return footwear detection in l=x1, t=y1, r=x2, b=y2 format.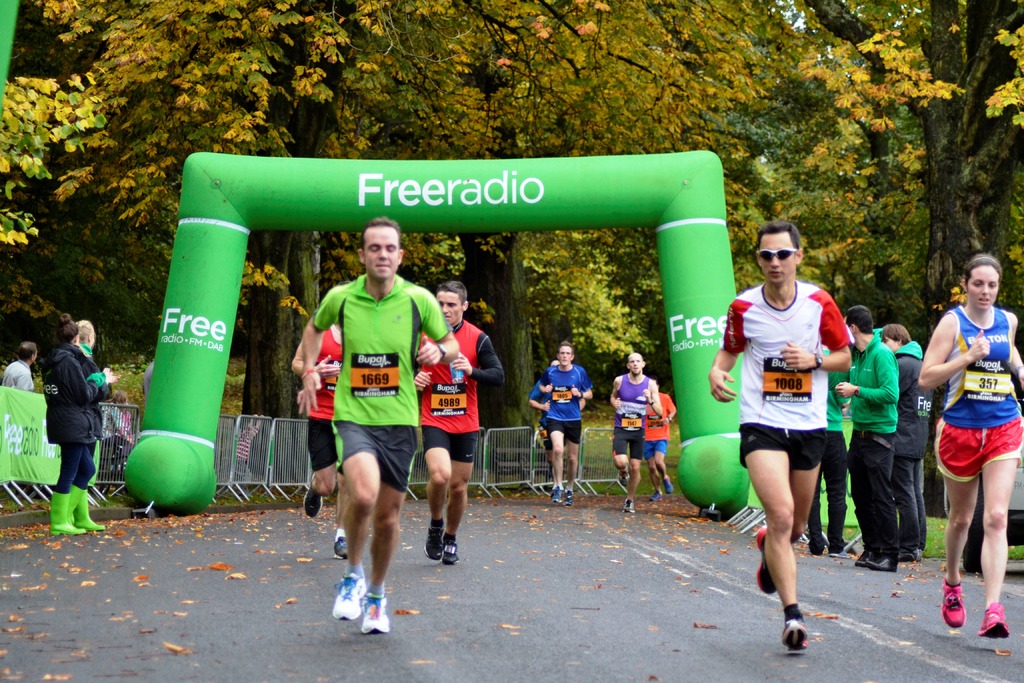
l=563, t=486, r=582, b=508.
